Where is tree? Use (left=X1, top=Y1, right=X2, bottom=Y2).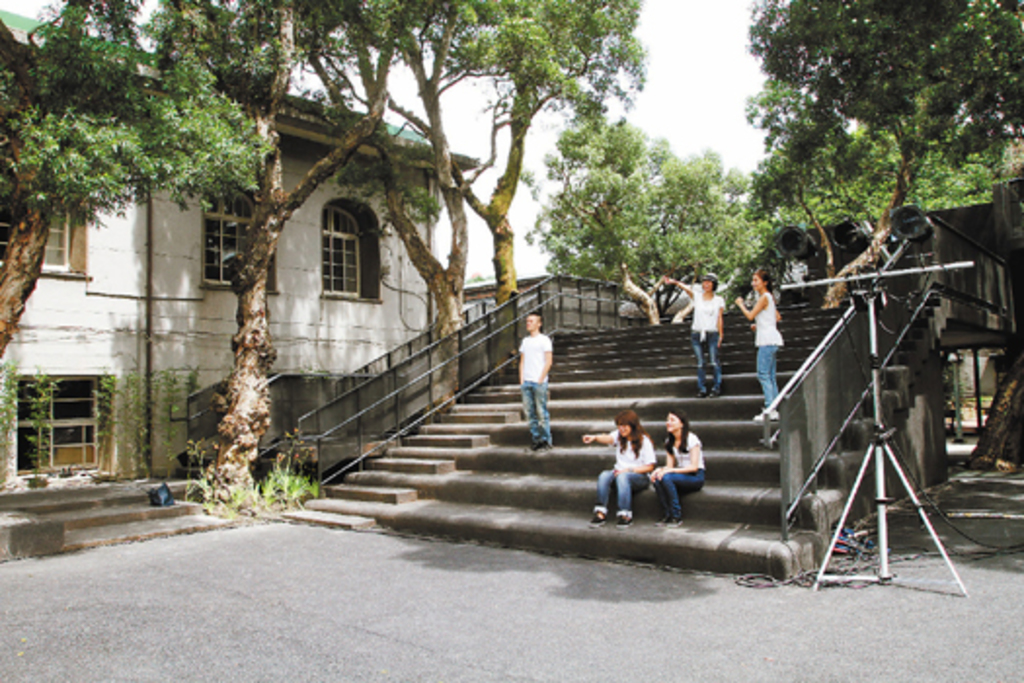
(left=753, top=0, right=1022, bottom=299).
